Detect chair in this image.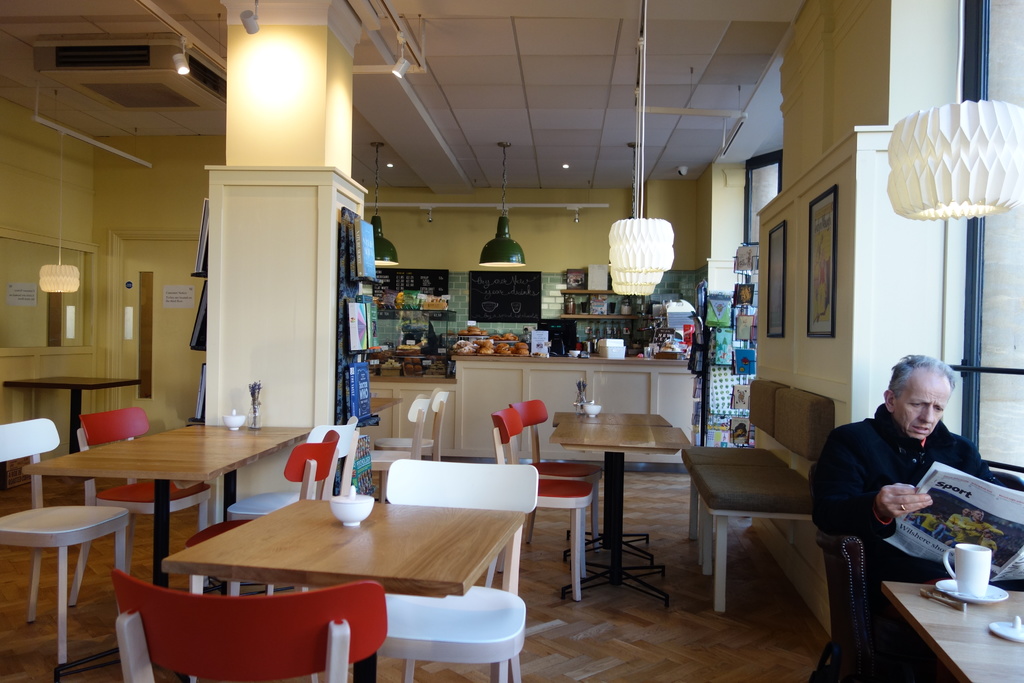
Detection: detection(492, 400, 596, 602).
